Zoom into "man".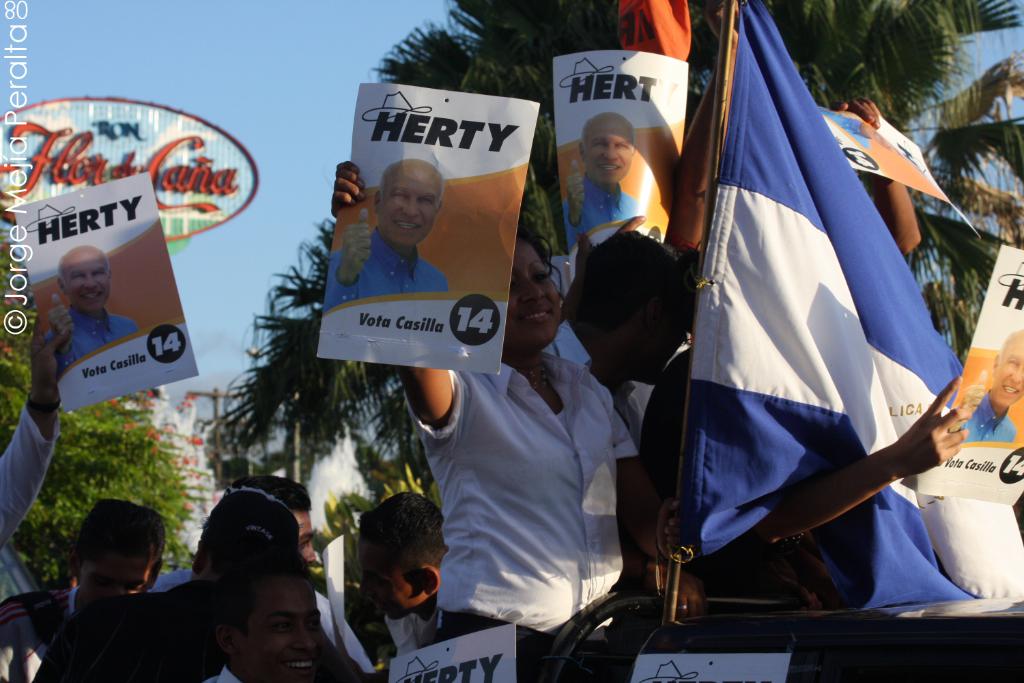
Zoom target: pyautogui.locateOnScreen(34, 245, 149, 381).
